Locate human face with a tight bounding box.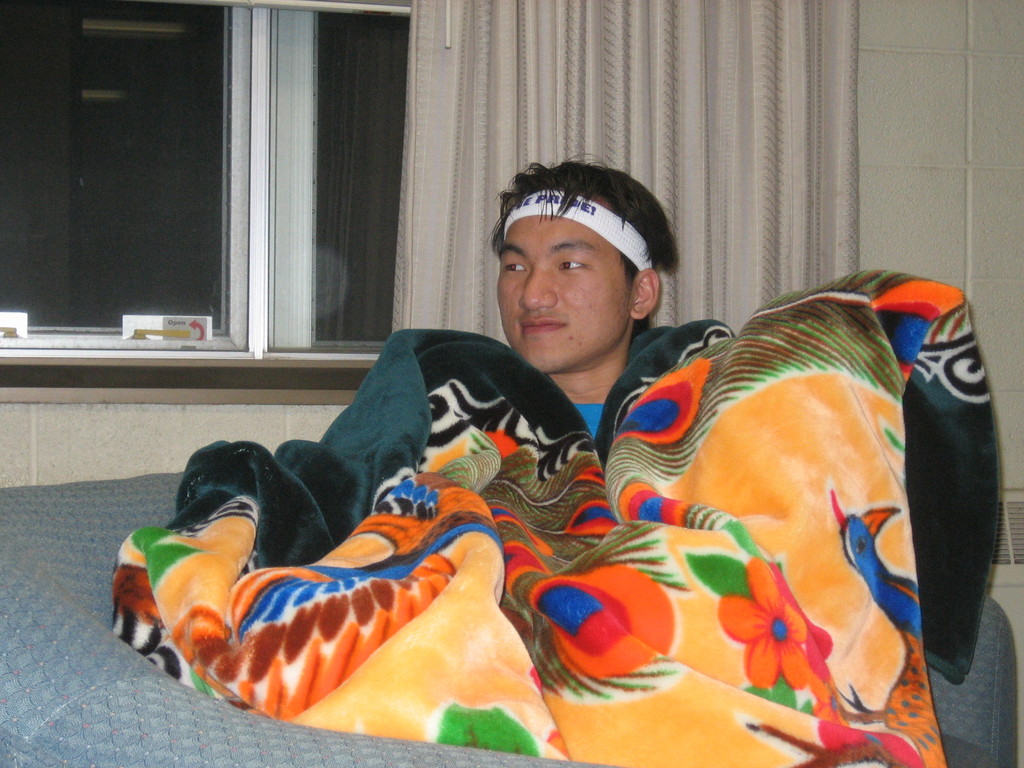
[497,214,634,378].
